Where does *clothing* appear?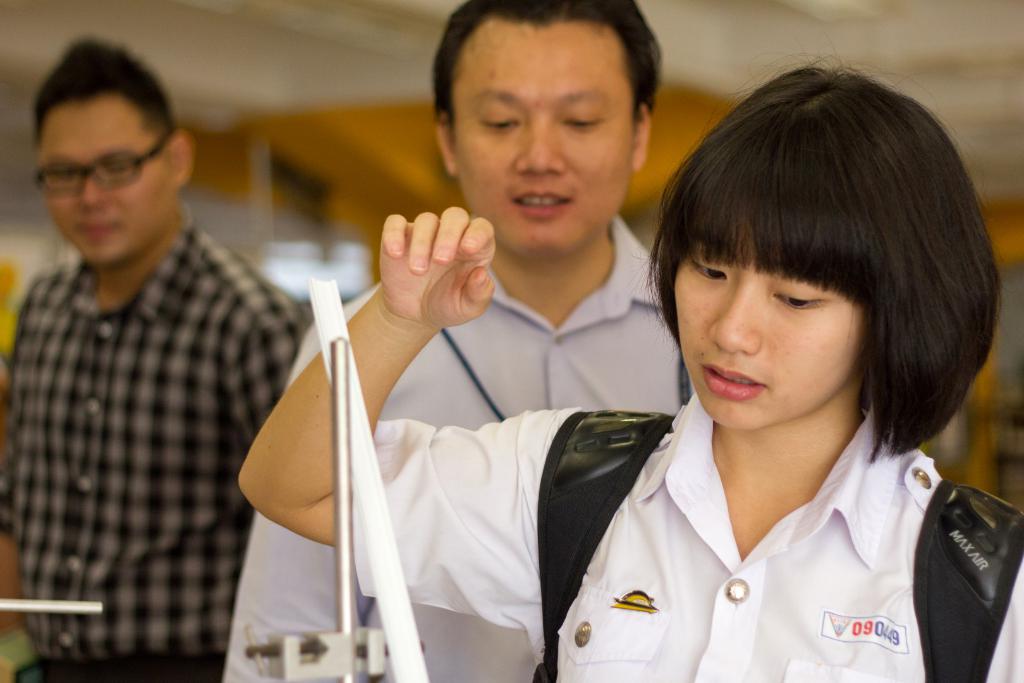
Appears at locate(218, 211, 700, 682).
